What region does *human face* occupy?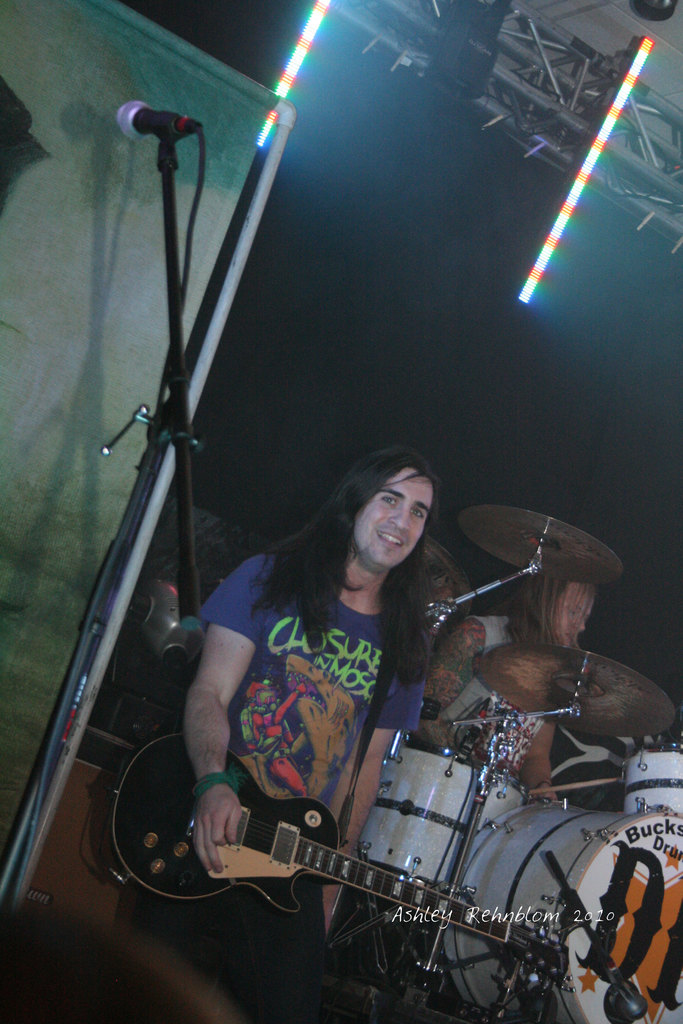
x1=343 y1=461 x2=448 y2=575.
